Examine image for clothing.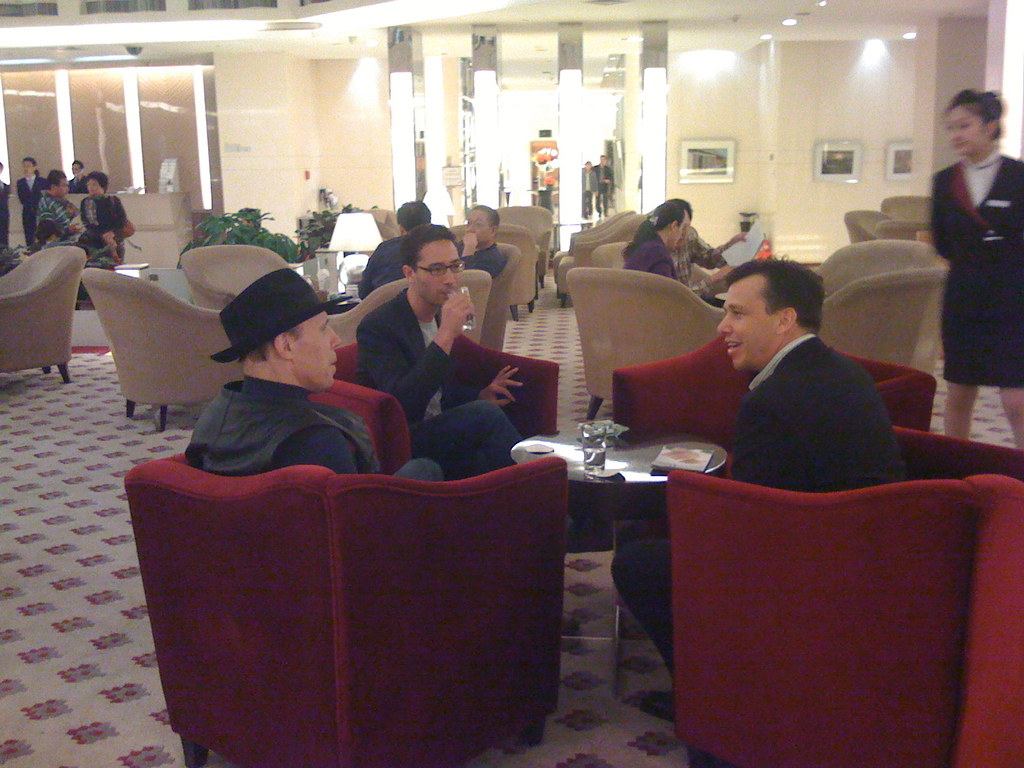
Examination result: [left=35, top=195, right=72, bottom=252].
